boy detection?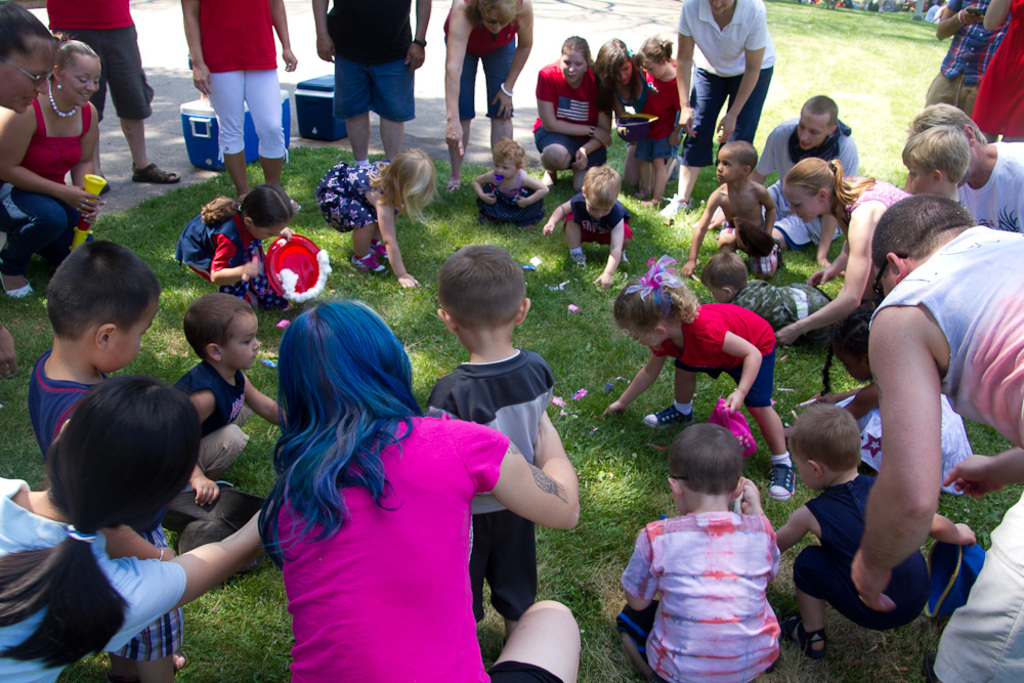
<box>174,296,296,509</box>
